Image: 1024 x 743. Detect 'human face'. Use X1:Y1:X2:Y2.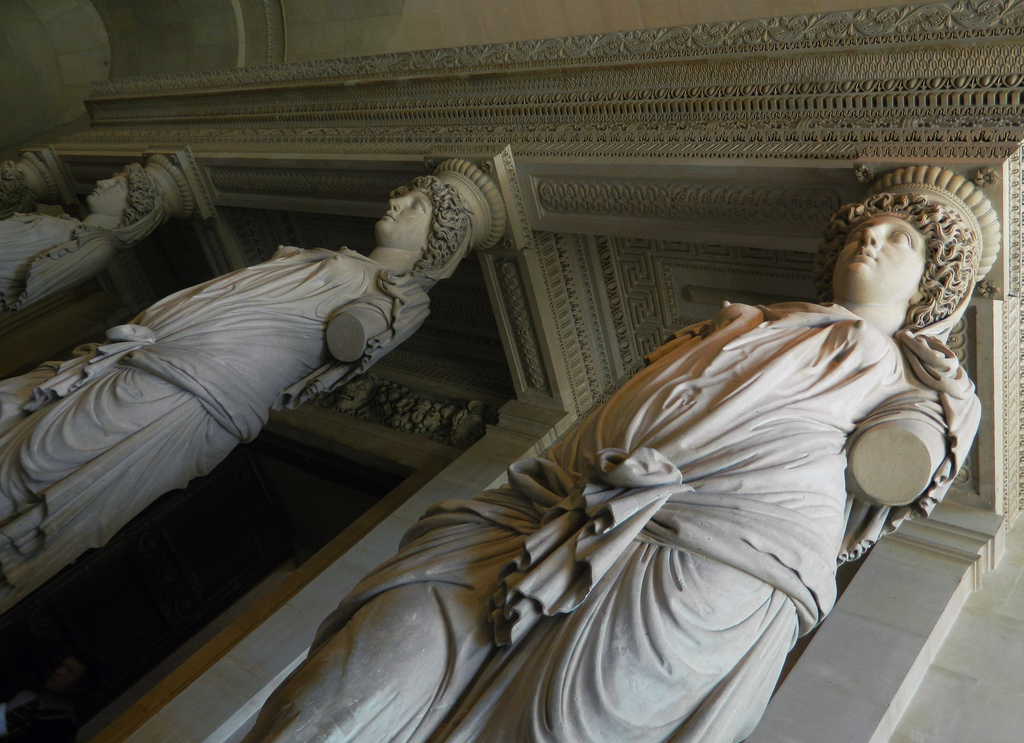
836:215:920:298.
